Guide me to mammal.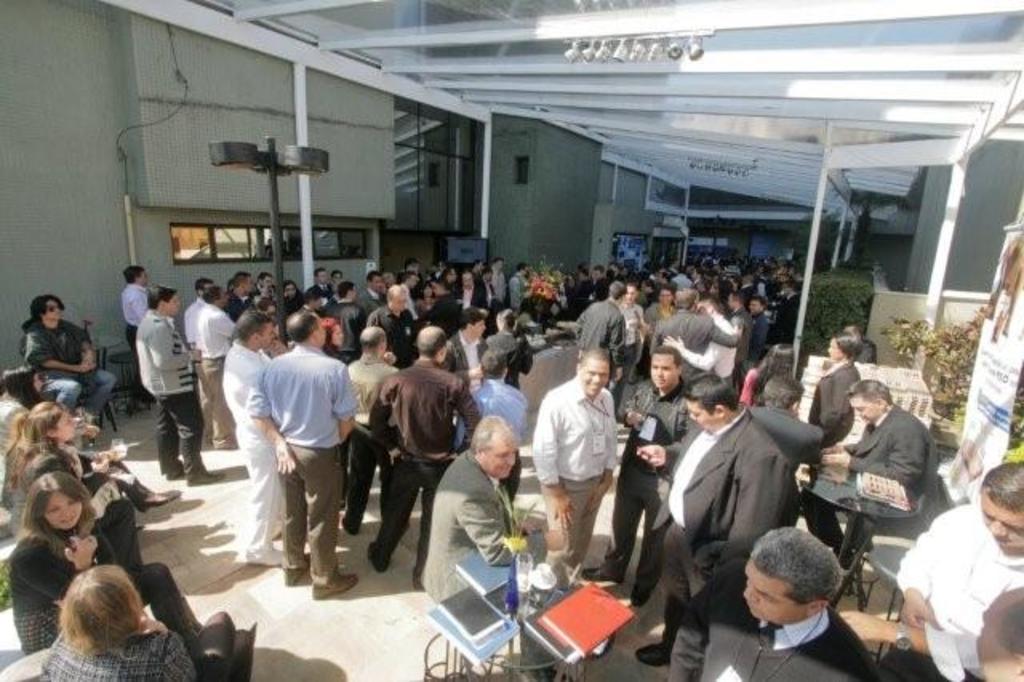
Guidance: Rect(659, 527, 874, 680).
